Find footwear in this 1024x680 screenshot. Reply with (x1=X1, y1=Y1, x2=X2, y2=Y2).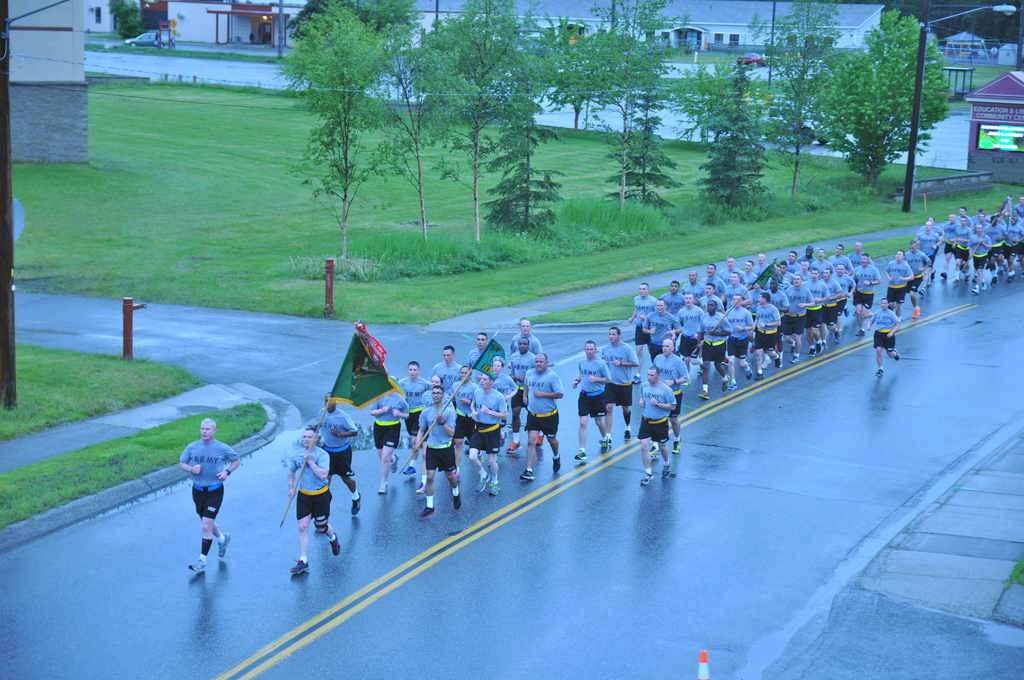
(x1=474, y1=471, x2=488, y2=494).
